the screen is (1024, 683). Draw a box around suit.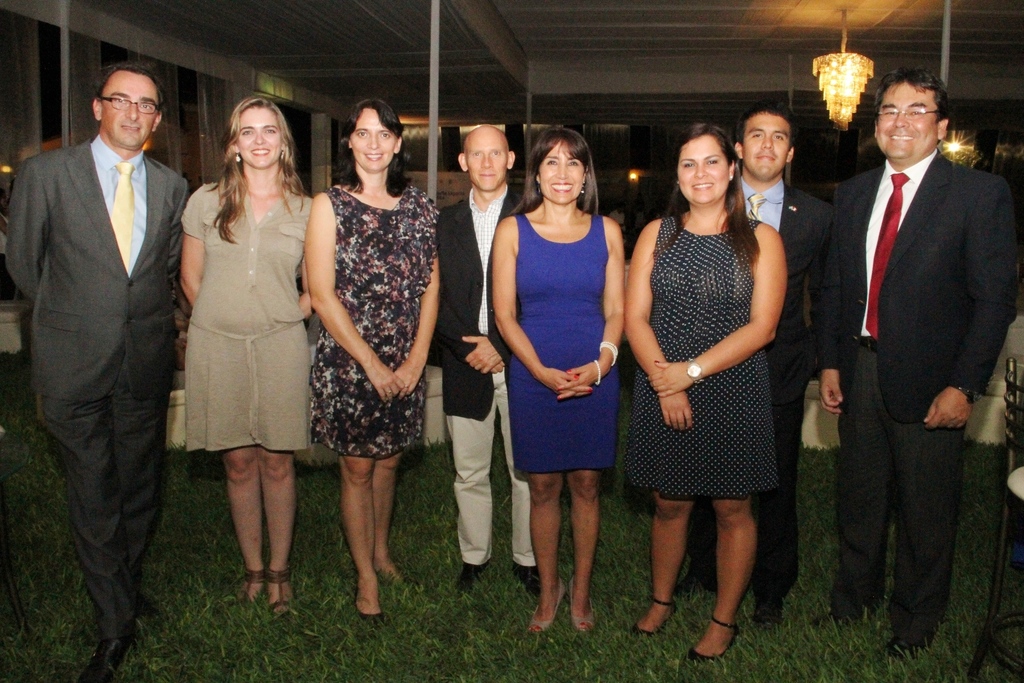
685,179,840,582.
